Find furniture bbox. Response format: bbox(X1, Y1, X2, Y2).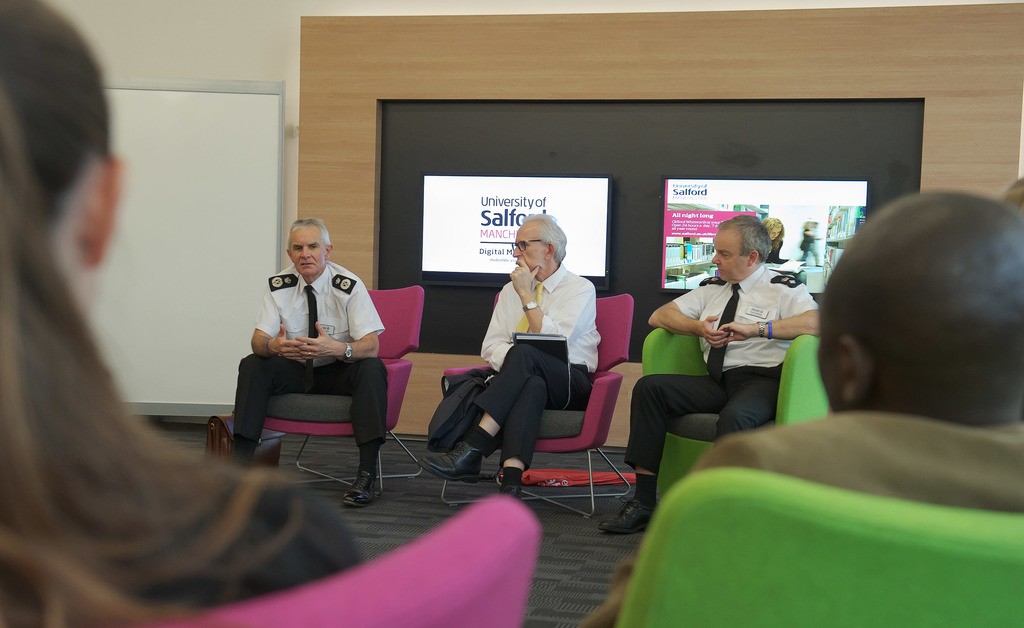
bbox(642, 328, 835, 499).
